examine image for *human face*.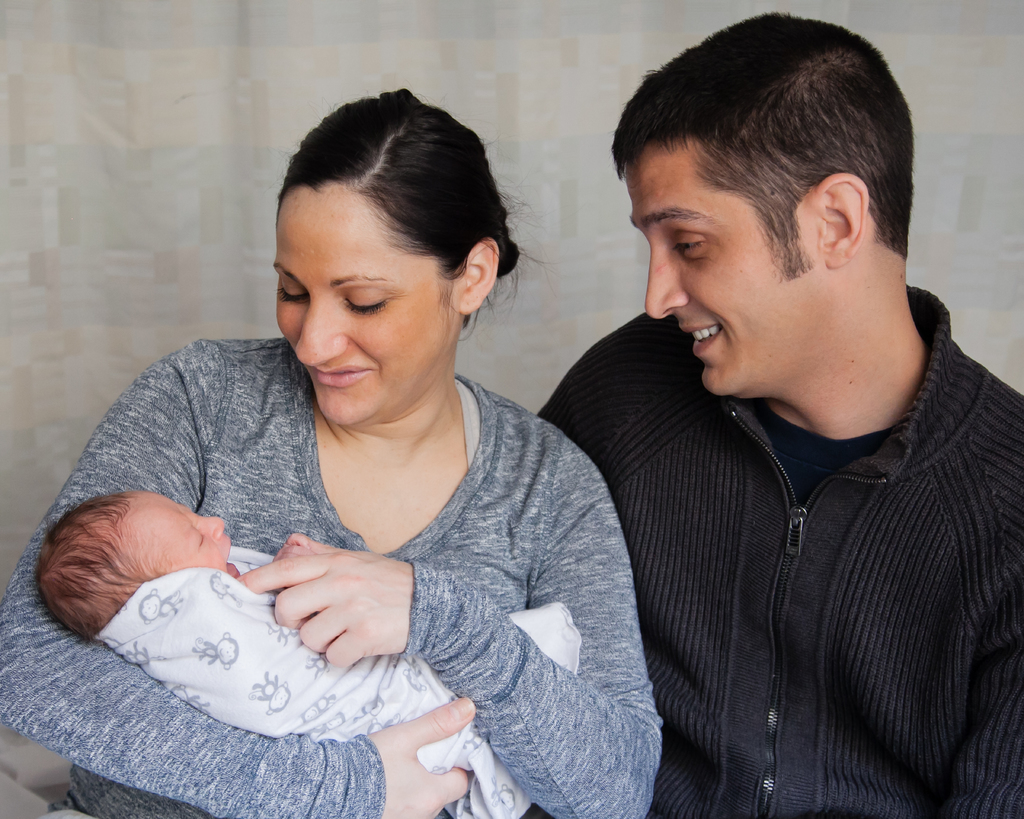
Examination result: (624, 163, 804, 399).
